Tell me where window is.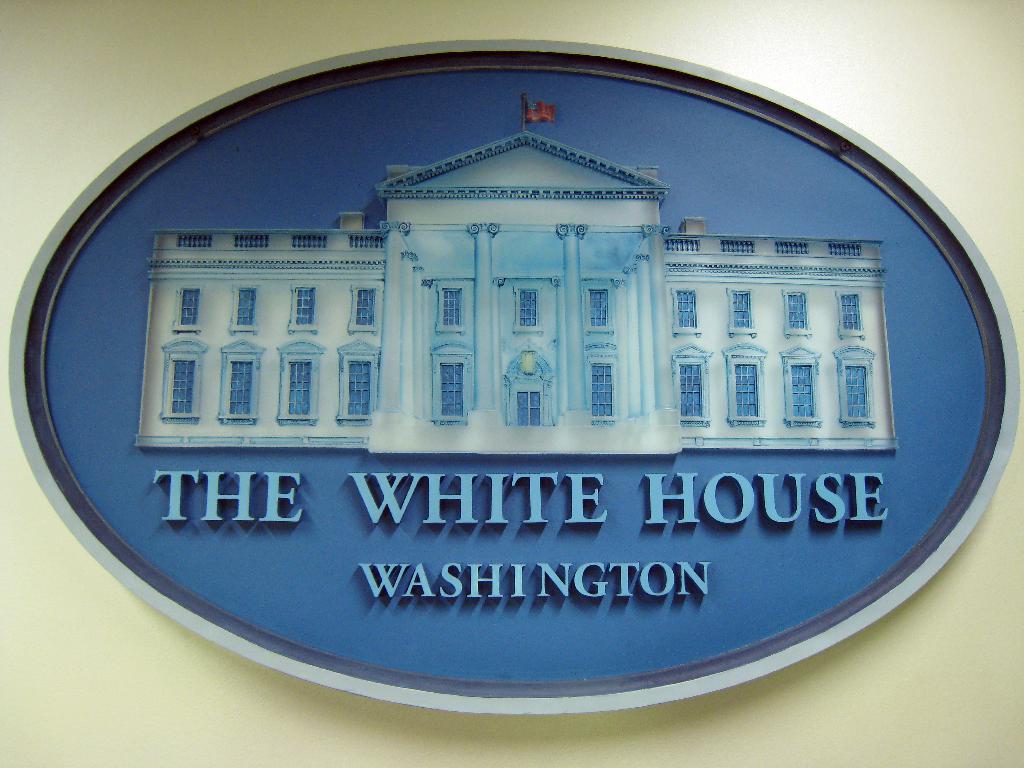
window is at box=[152, 339, 209, 413].
